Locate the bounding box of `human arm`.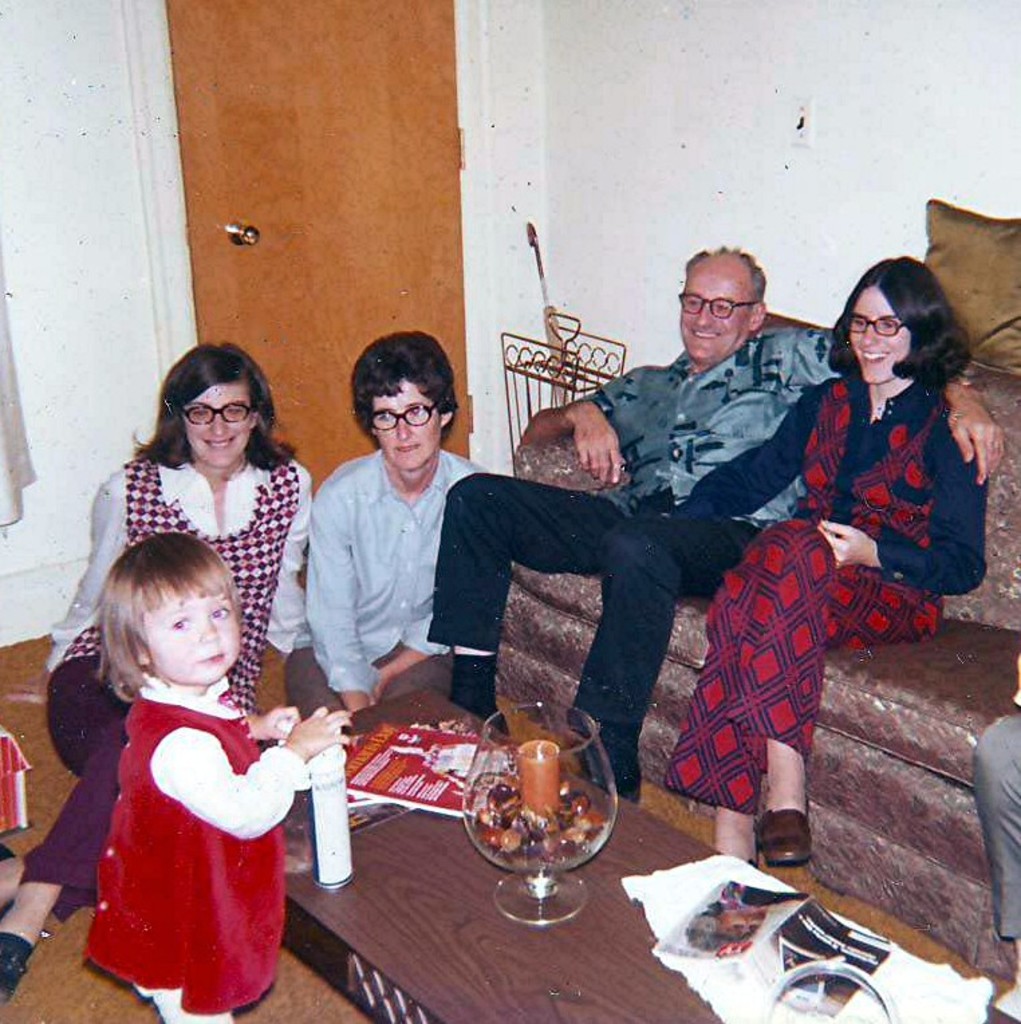
Bounding box: 39:491:137:666.
